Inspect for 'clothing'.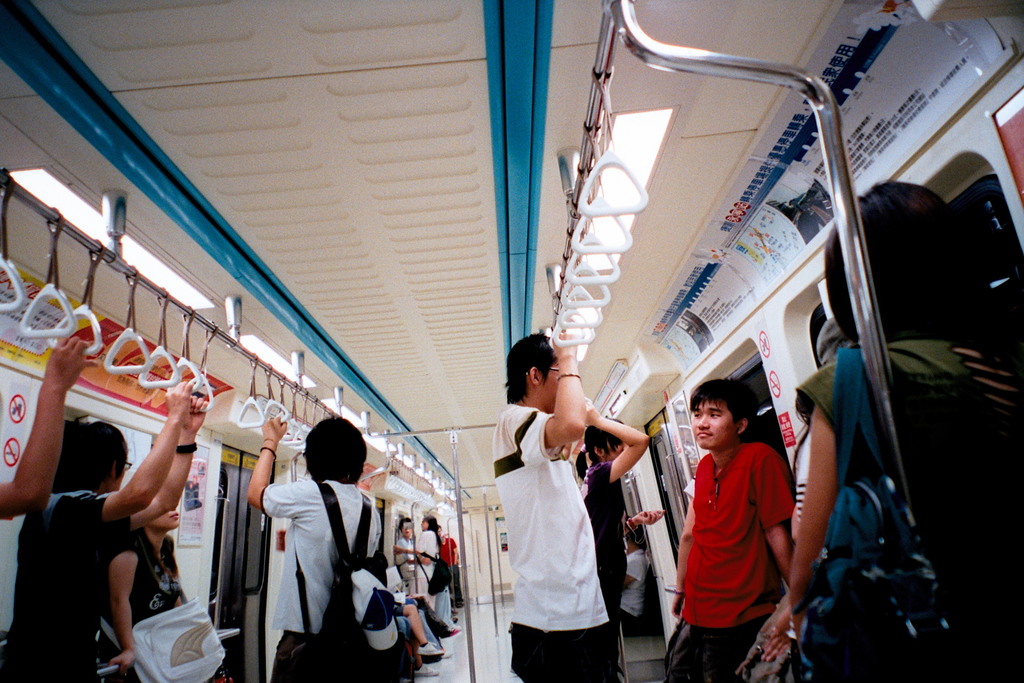
Inspection: detection(394, 537, 416, 580).
